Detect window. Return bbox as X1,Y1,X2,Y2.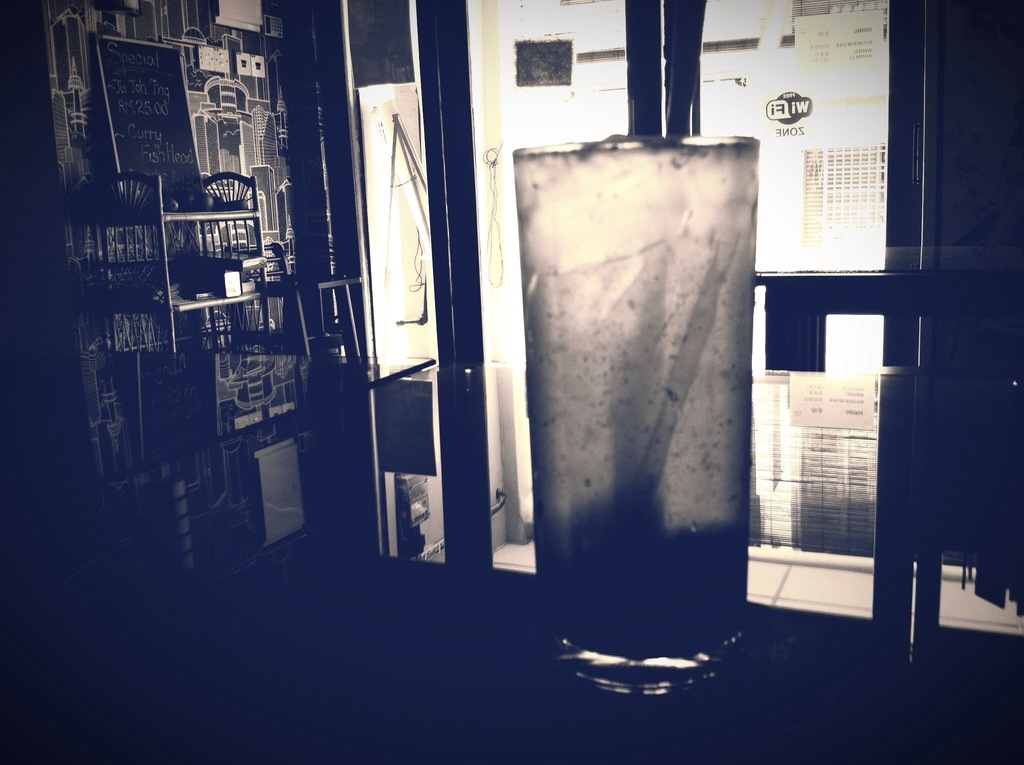
513,38,573,88.
